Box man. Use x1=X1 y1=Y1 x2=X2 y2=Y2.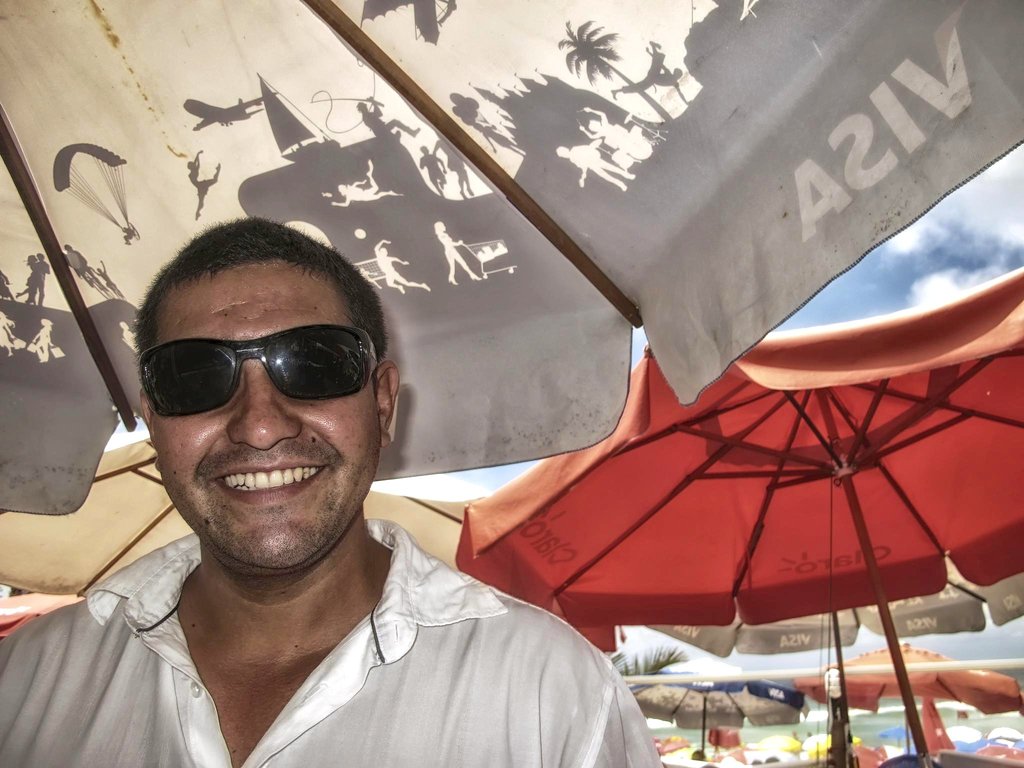
x1=28 y1=193 x2=664 y2=762.
